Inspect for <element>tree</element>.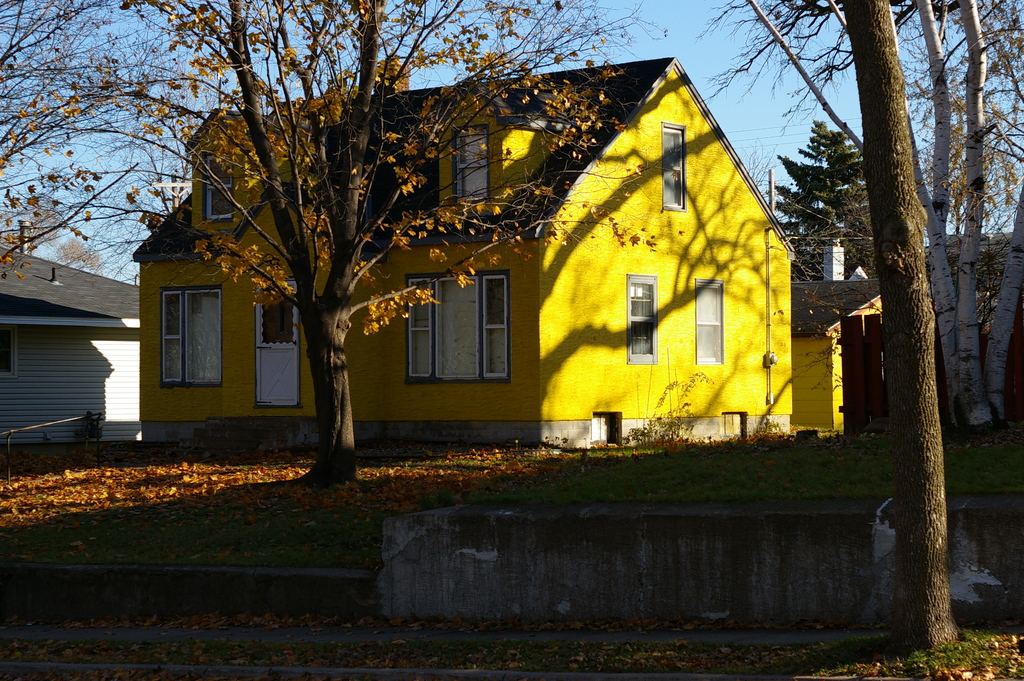
Inspection: region(0, 0, 662, 492).
